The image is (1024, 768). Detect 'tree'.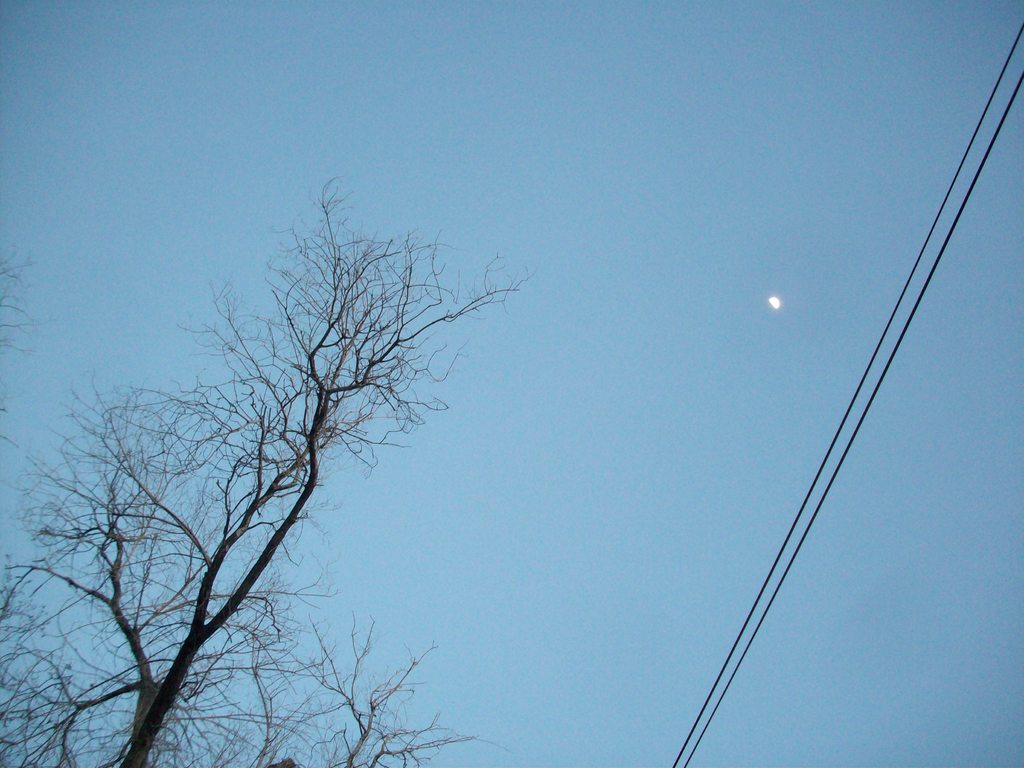
Detection: locate(1, 177, 547, 767).
